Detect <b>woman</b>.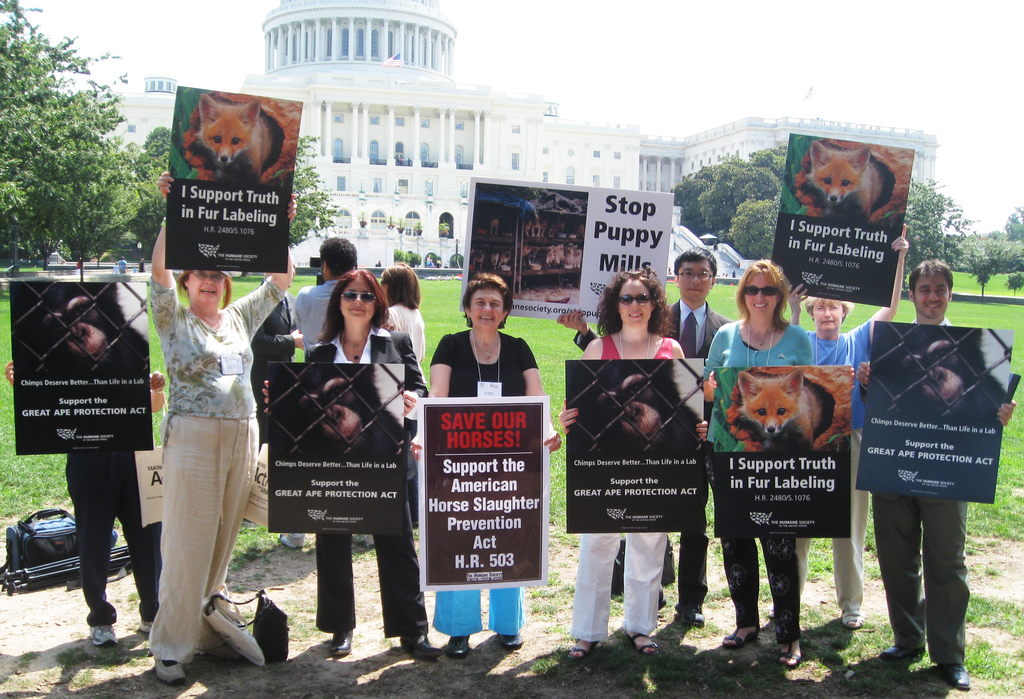
Detected at BBox(375, 262, 422, 535).
